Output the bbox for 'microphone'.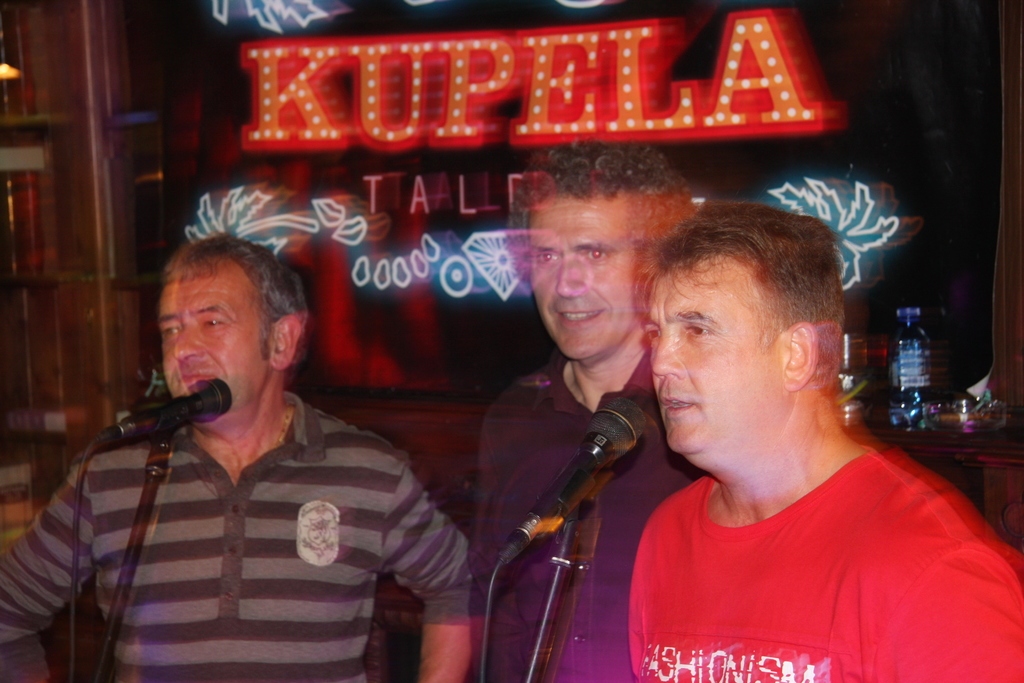
91:375:233:454.
